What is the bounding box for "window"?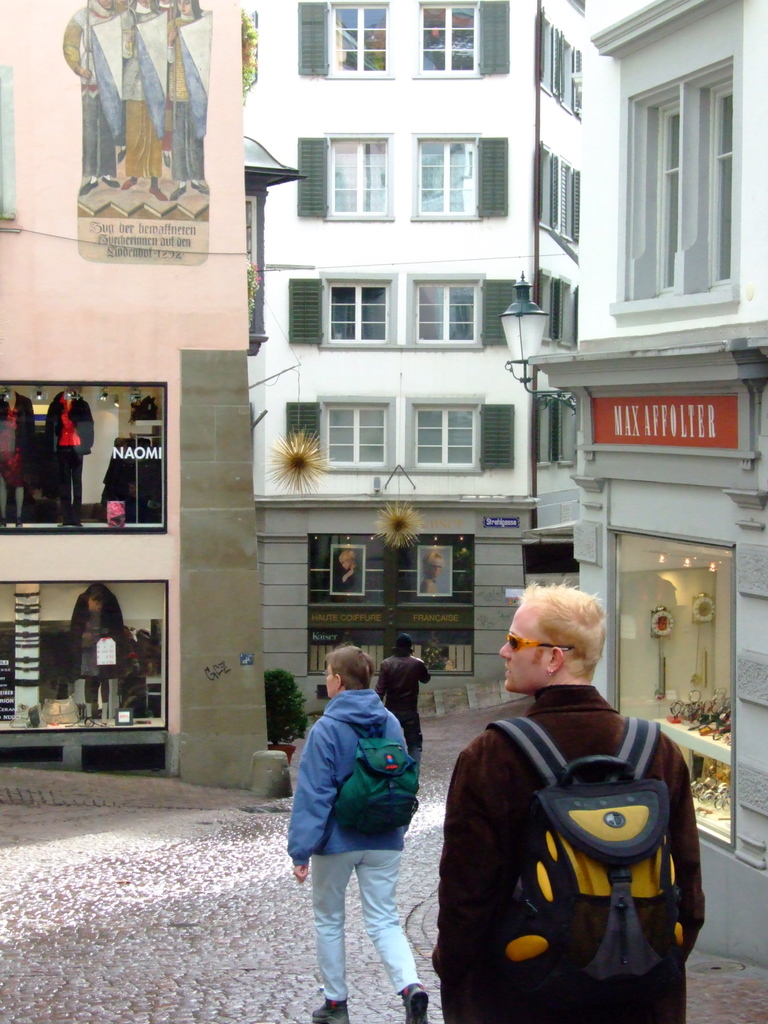
bbox(481, 0, 511, 77).
